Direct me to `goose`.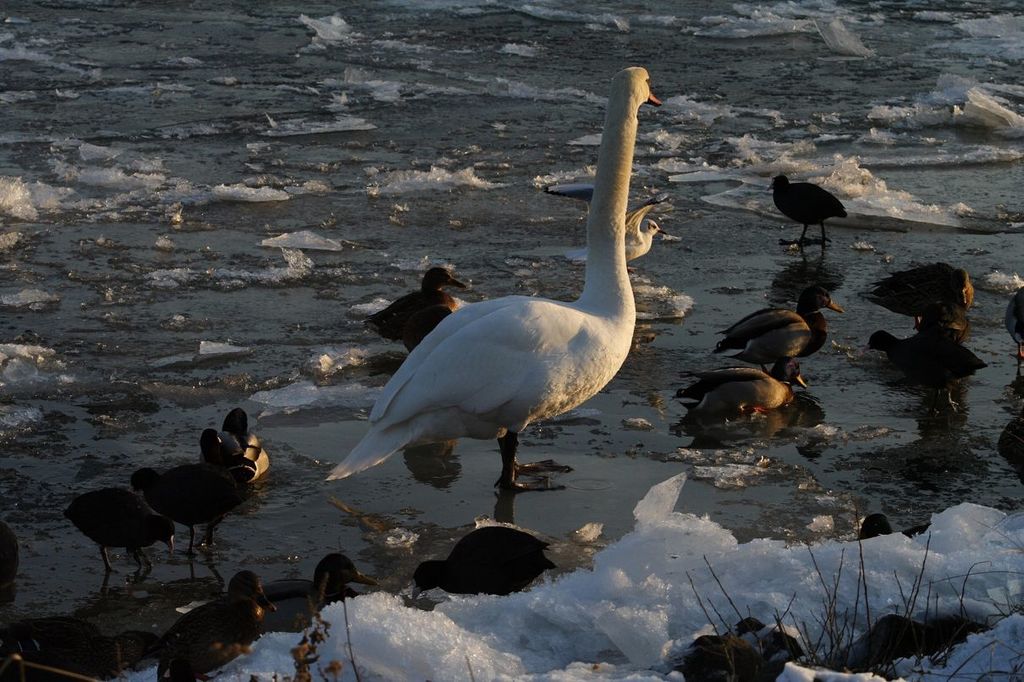
Direction: {"left": 680, "top": 358, "right": 805, "bottom": 428}.
